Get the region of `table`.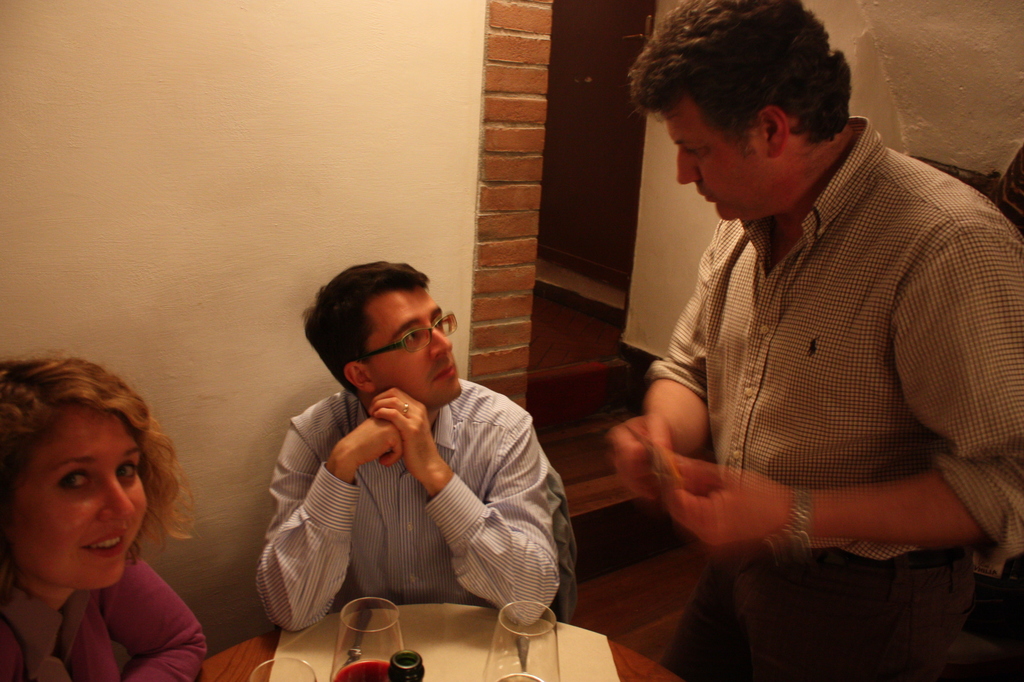
pyautogui.locateOnScreen(169, 601, 690, 681).
